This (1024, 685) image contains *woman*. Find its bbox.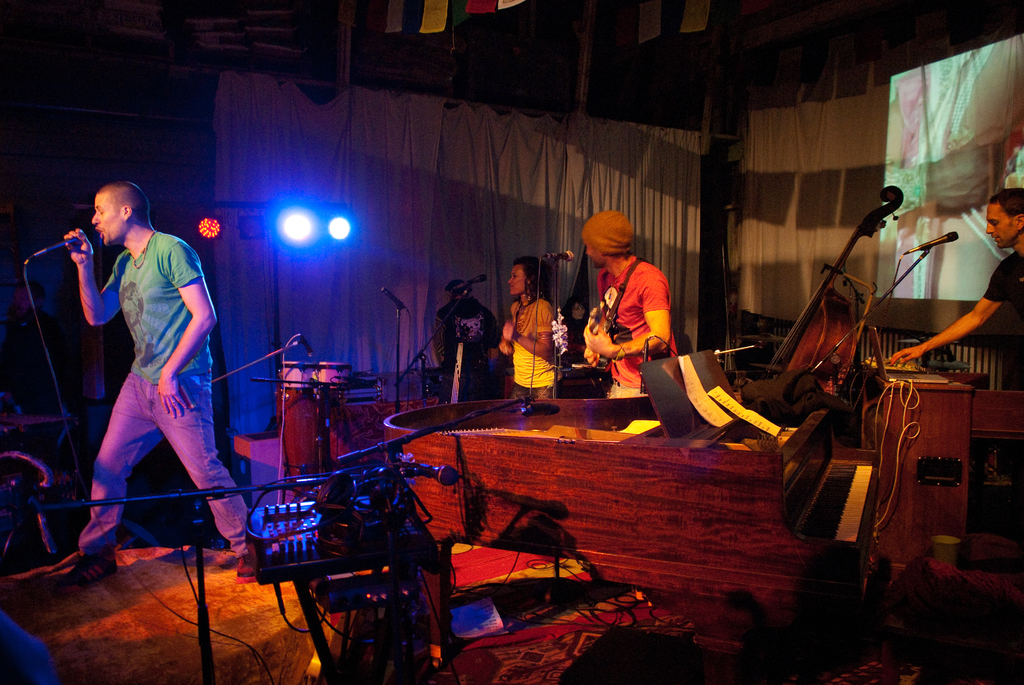
BBox(557, 296, 589, 357).
